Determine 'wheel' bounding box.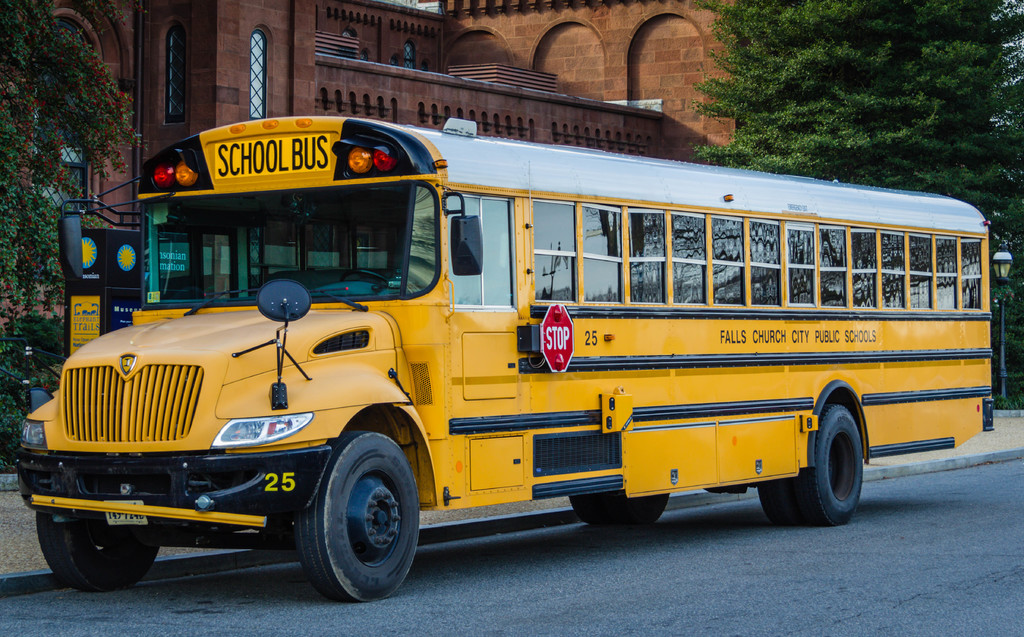
Determined: locate(793, 400, 865, 526).
